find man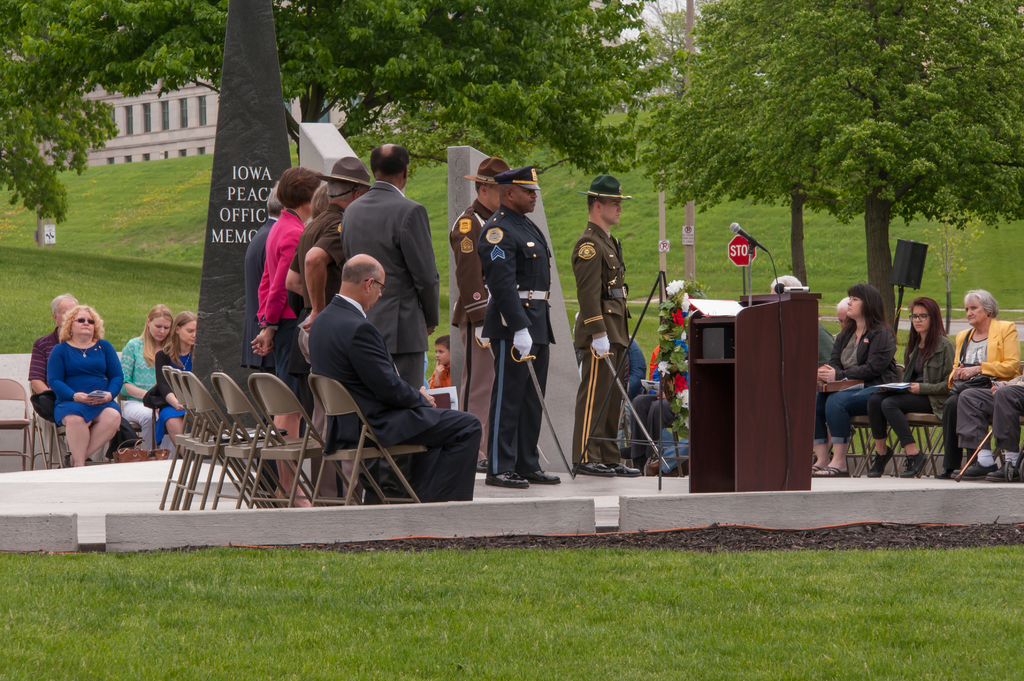
region(472, 167, 559, 488)
